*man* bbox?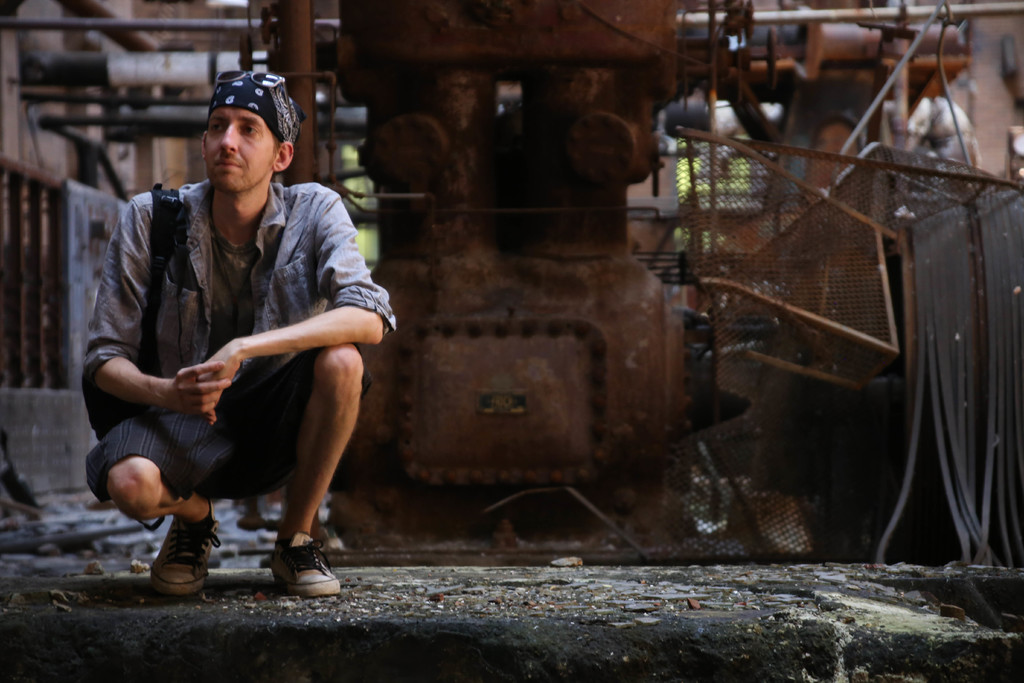
select_region(81, 72, 391, 613)
